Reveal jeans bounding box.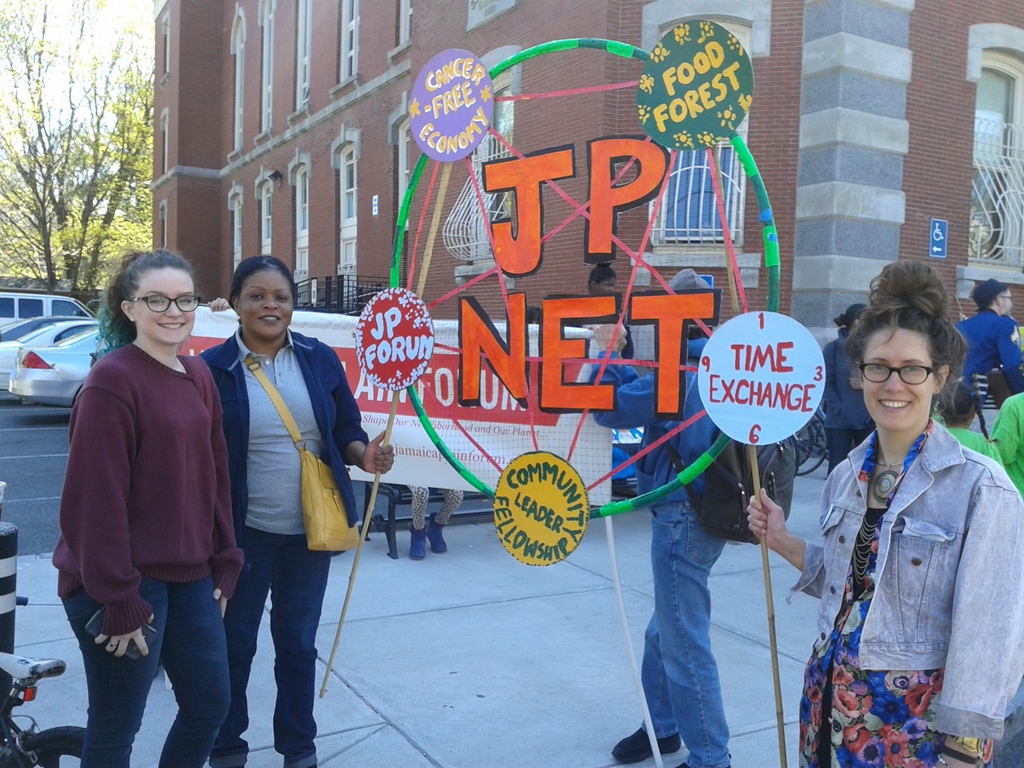
Revealed: [left=209, top=461, right=328, bottom=735].
